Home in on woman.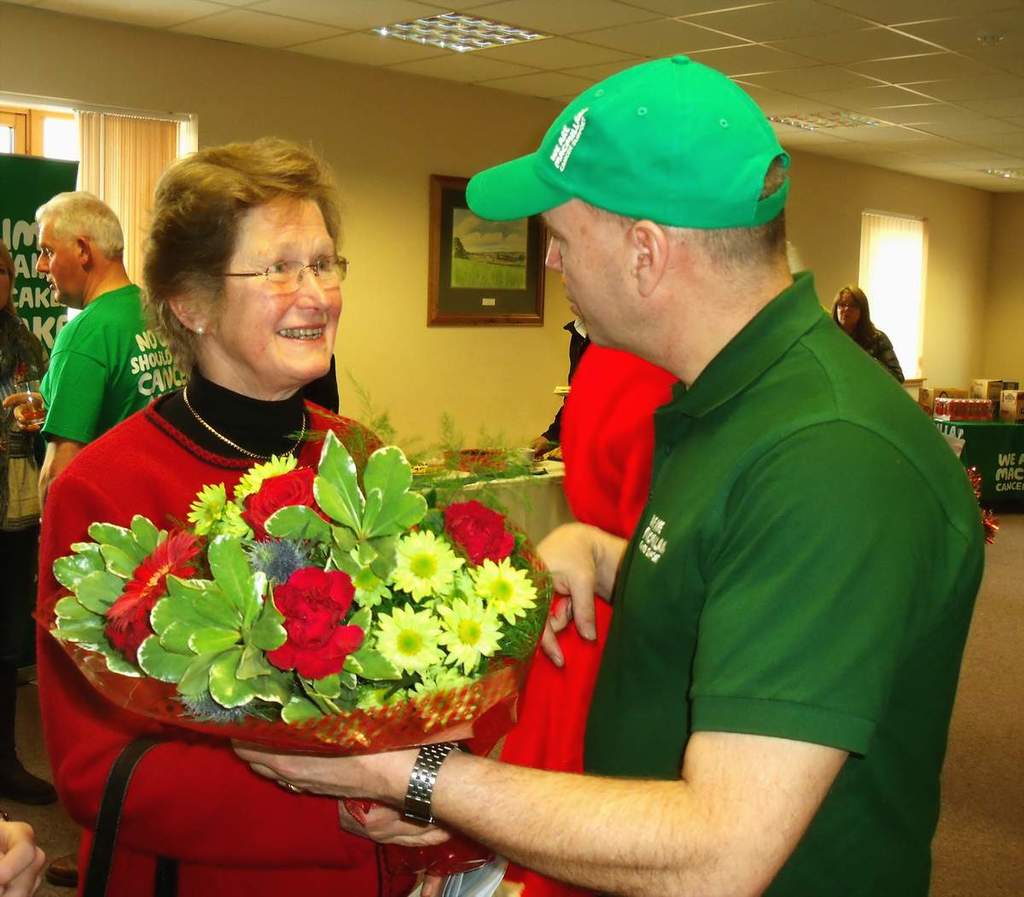
Homed in at select_region(0, 239, 47, 521).
